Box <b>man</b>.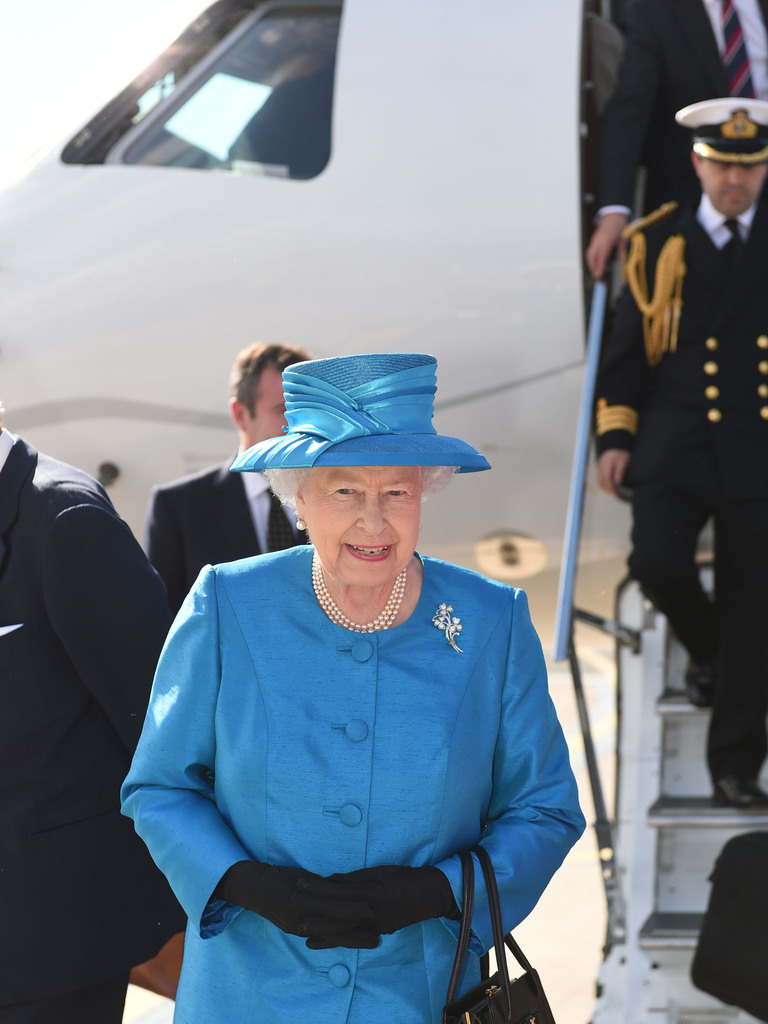
<box>0,402,186,1023</box>.
